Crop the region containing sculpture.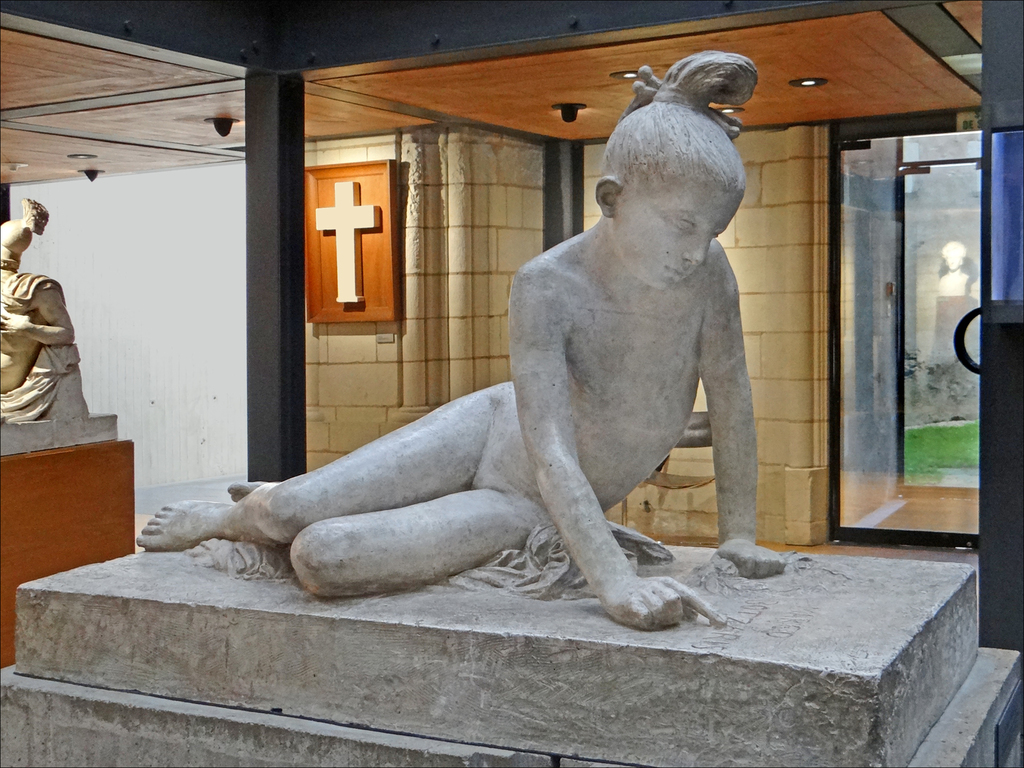
Crop region: <box>0,193,83,438</box>.
